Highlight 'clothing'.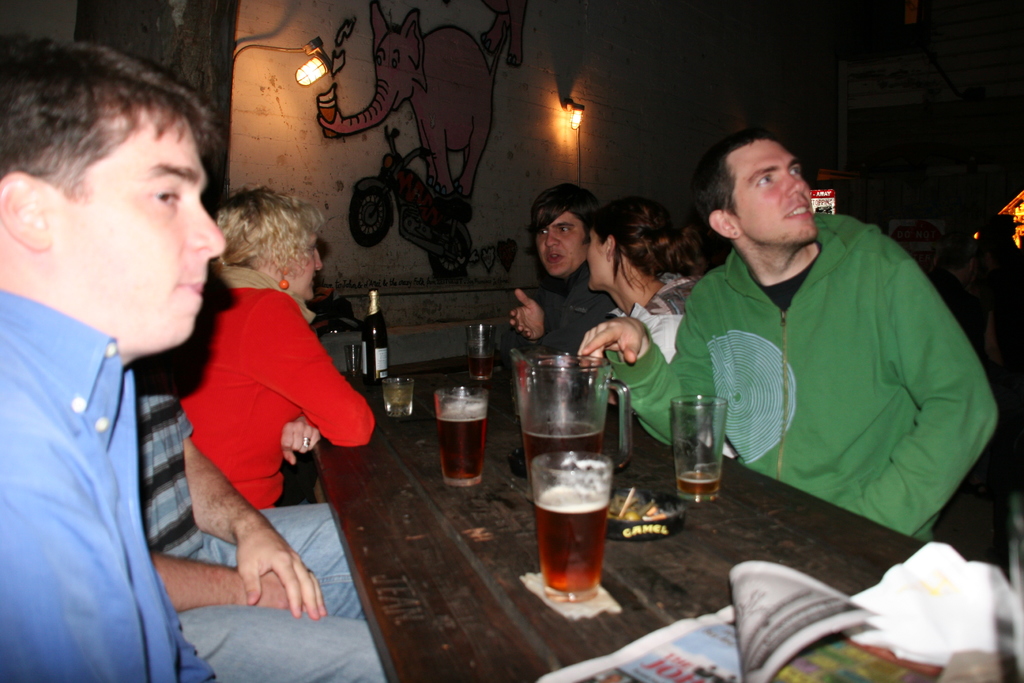
Highlighted region: BBox(538, 271, 629, 364).
